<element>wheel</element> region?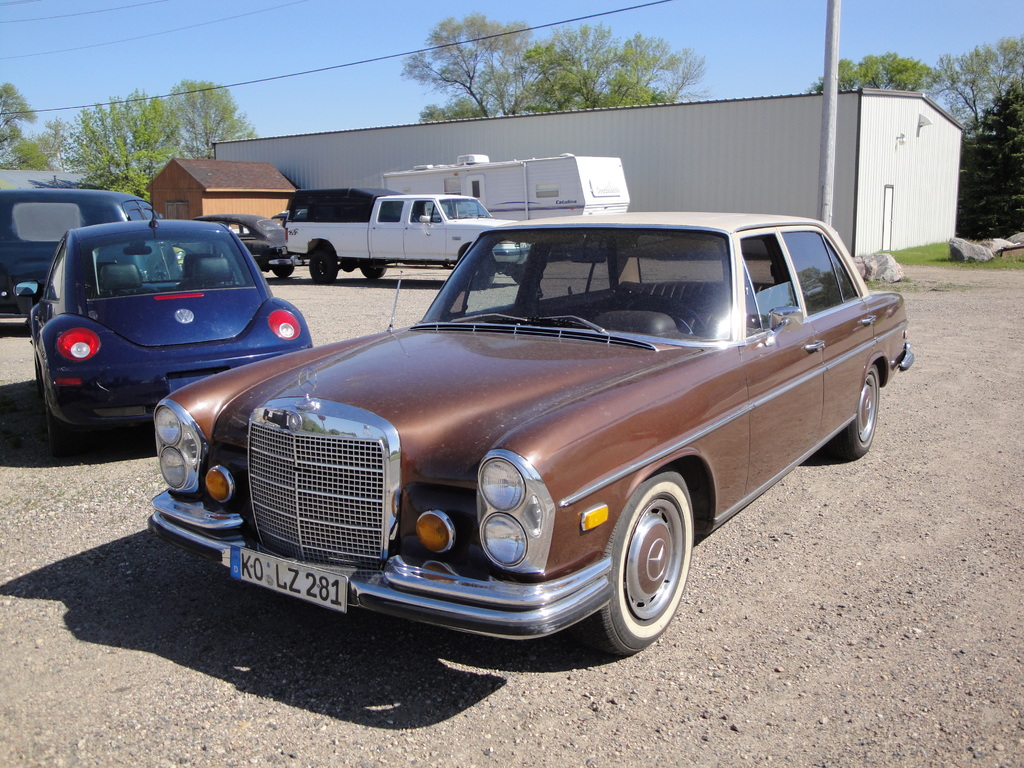
box=[33, 376, 93, 462]
